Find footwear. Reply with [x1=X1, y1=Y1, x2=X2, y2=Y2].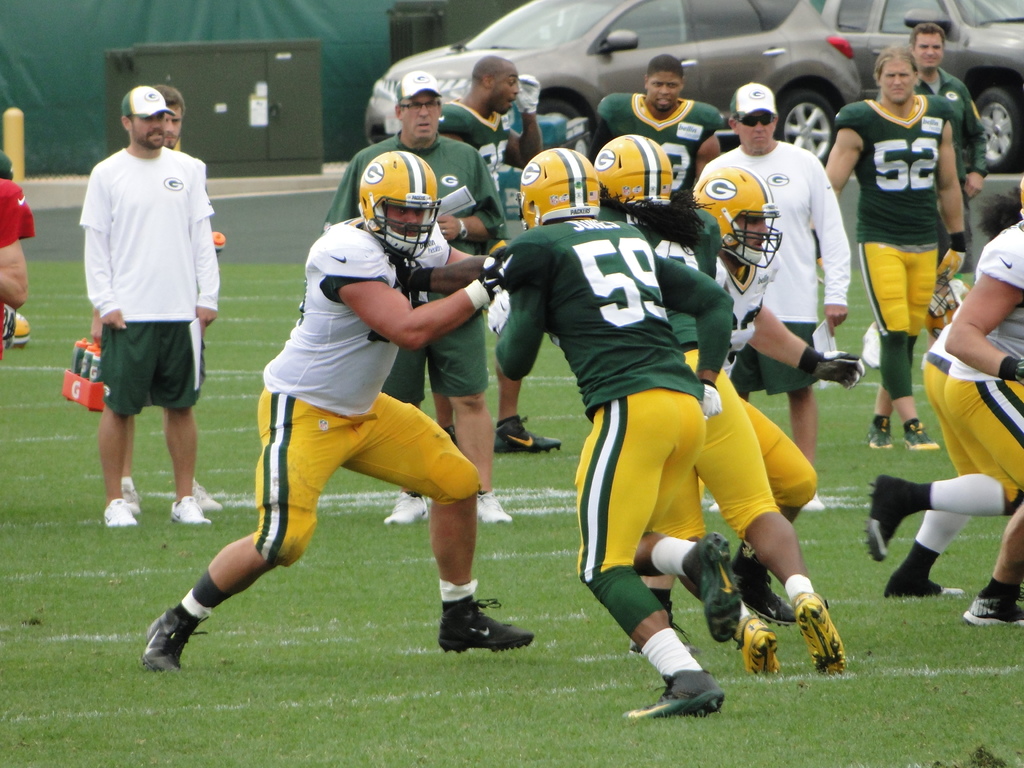
[x1=120, y1=481, x2=146, y2=519].
